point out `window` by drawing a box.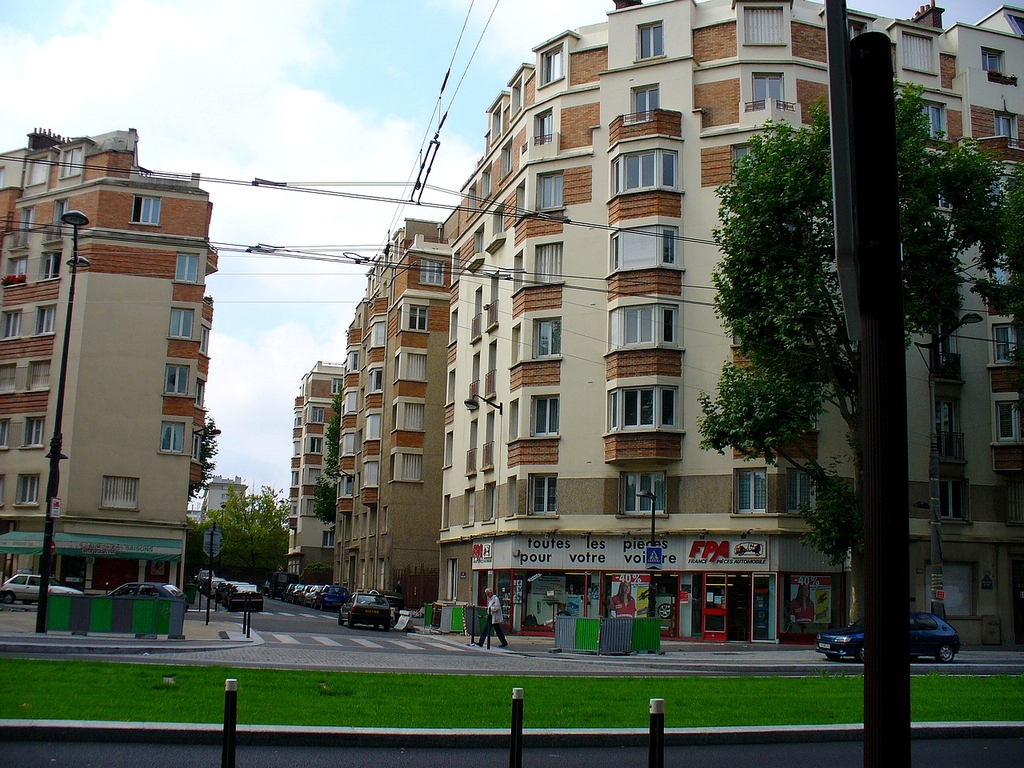
{"left": 312, "top": 399, "right": 334, "bottom": 423}.
